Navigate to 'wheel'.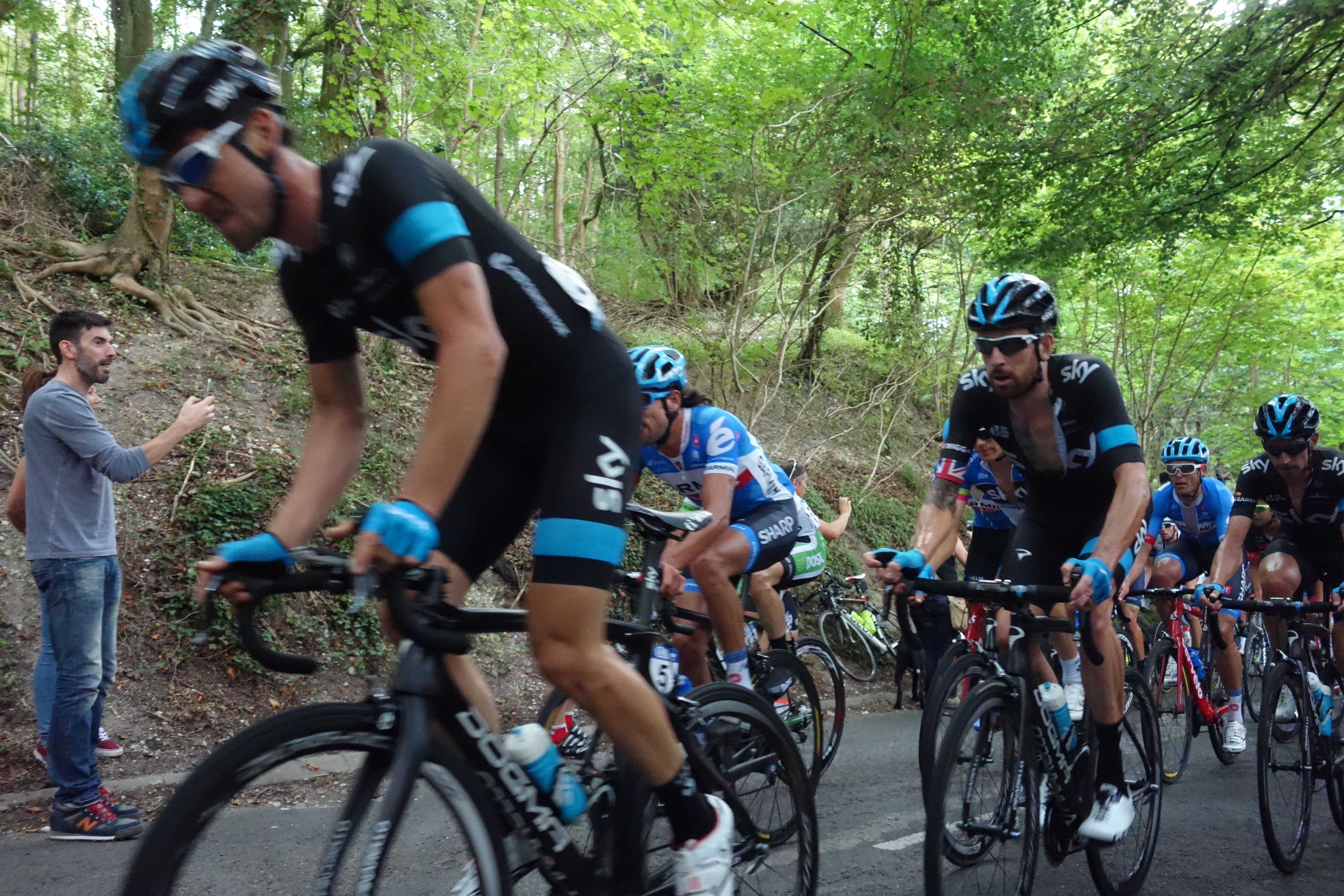
Navigation target: (325, 175, 330, 204).
